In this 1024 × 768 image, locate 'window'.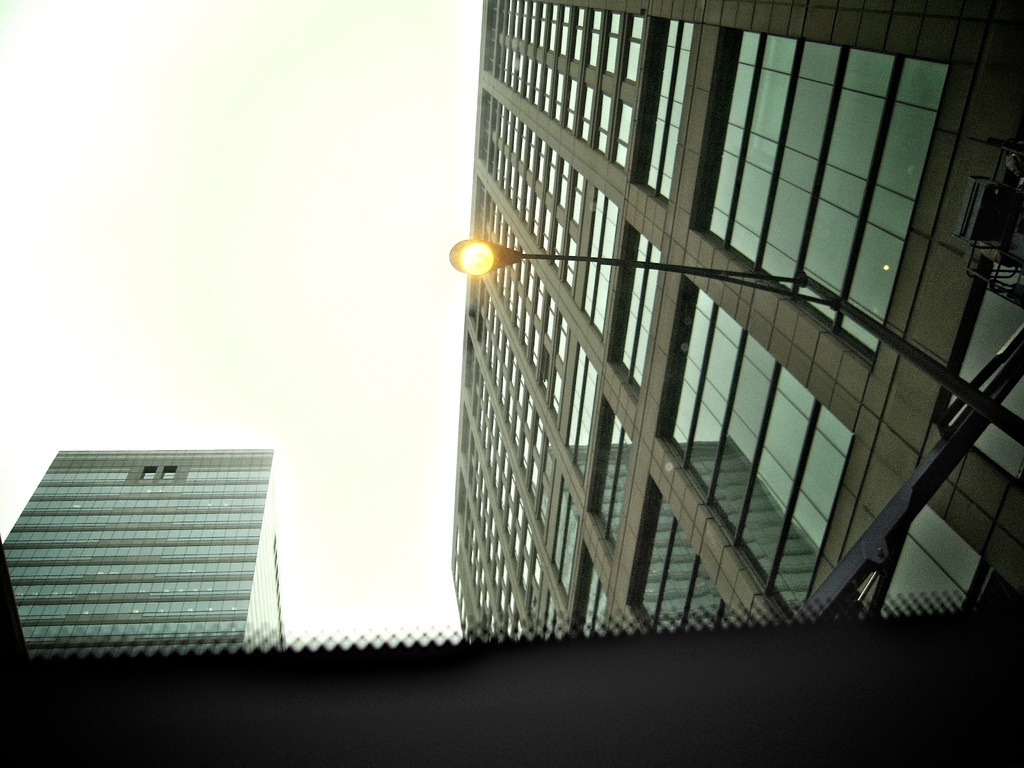
Bounding box: (140, 466, 157, 477).
